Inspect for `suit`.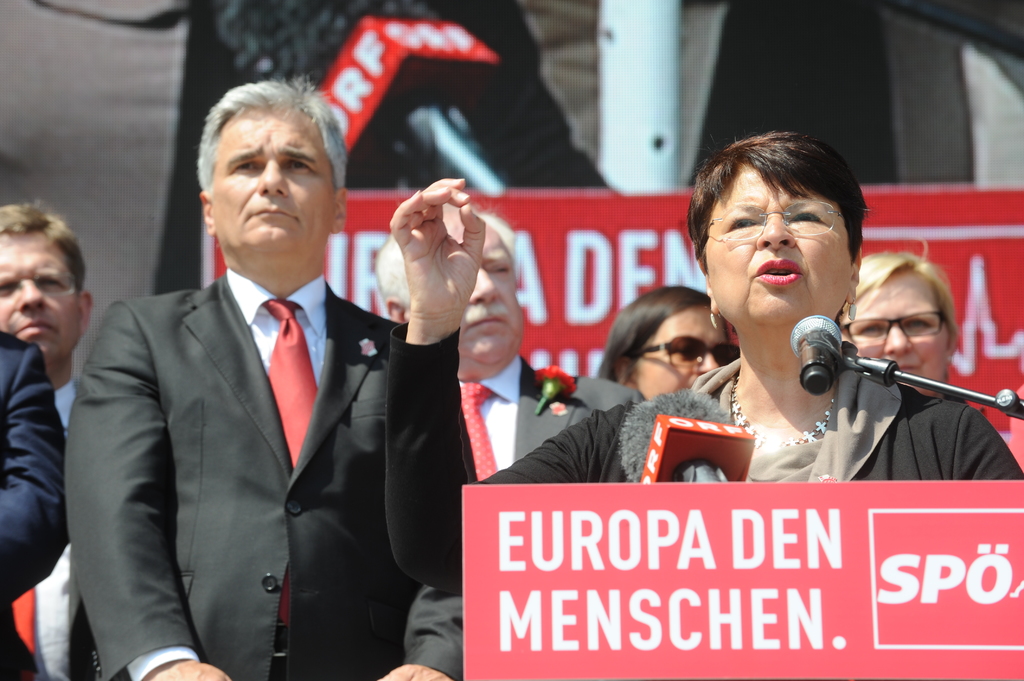
Inspection: [0, 330, 68, 680].
